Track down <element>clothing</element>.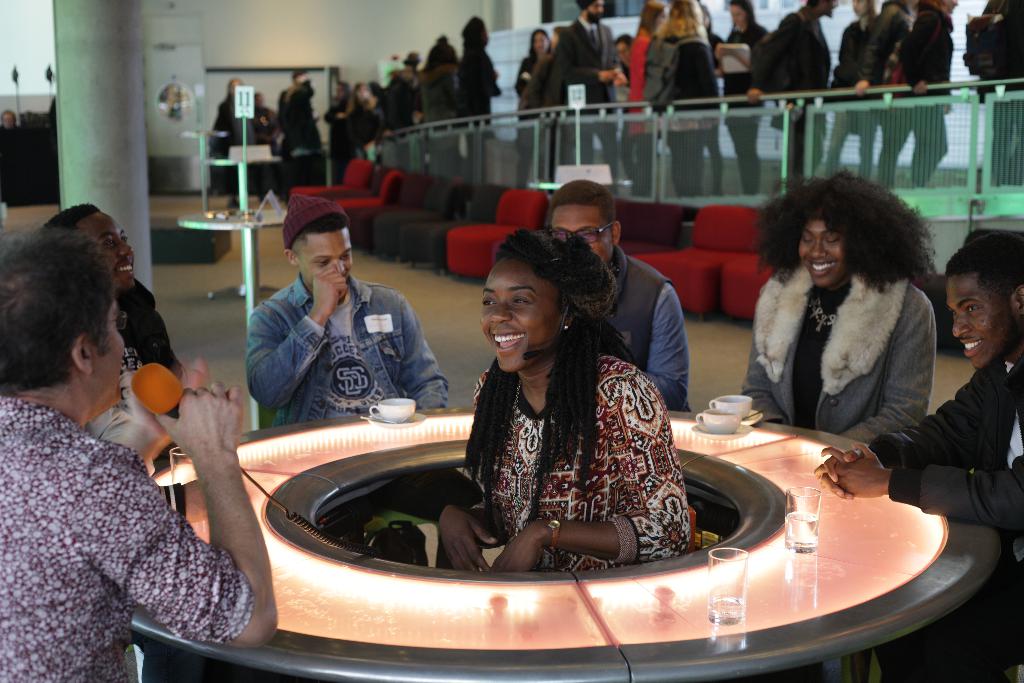
Tracked to <box>742,270,932,441</box>.
